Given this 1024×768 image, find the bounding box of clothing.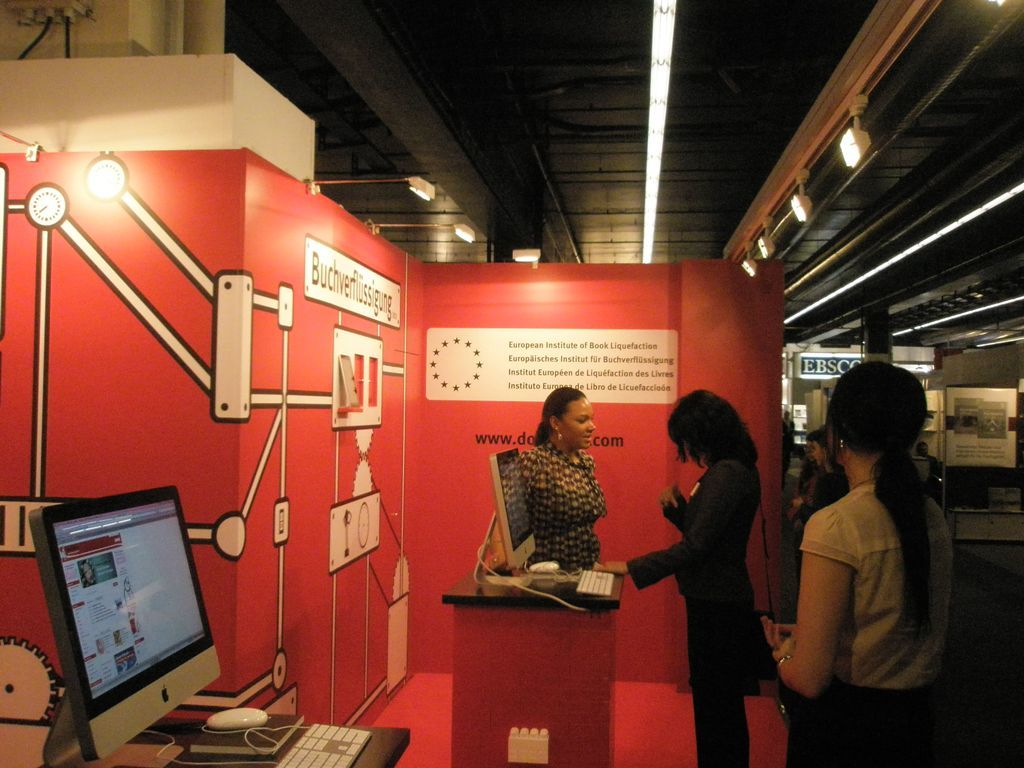
[618, 463, 772, 767].
